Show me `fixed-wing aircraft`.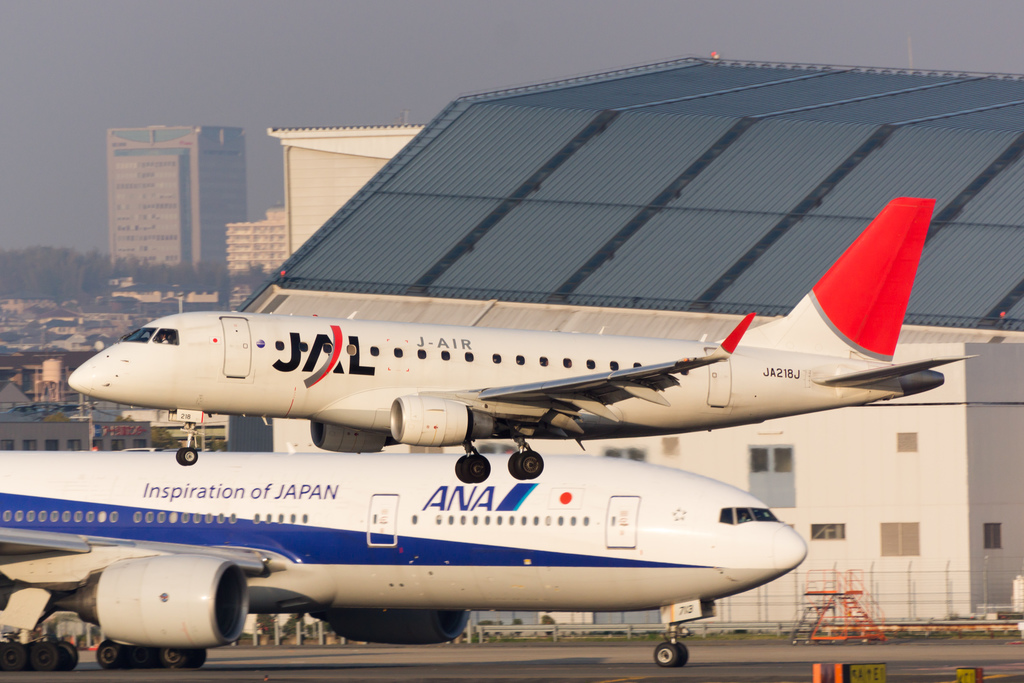
`fixed-wing aircraft` is here: crop(66, 197, 979, 486).
